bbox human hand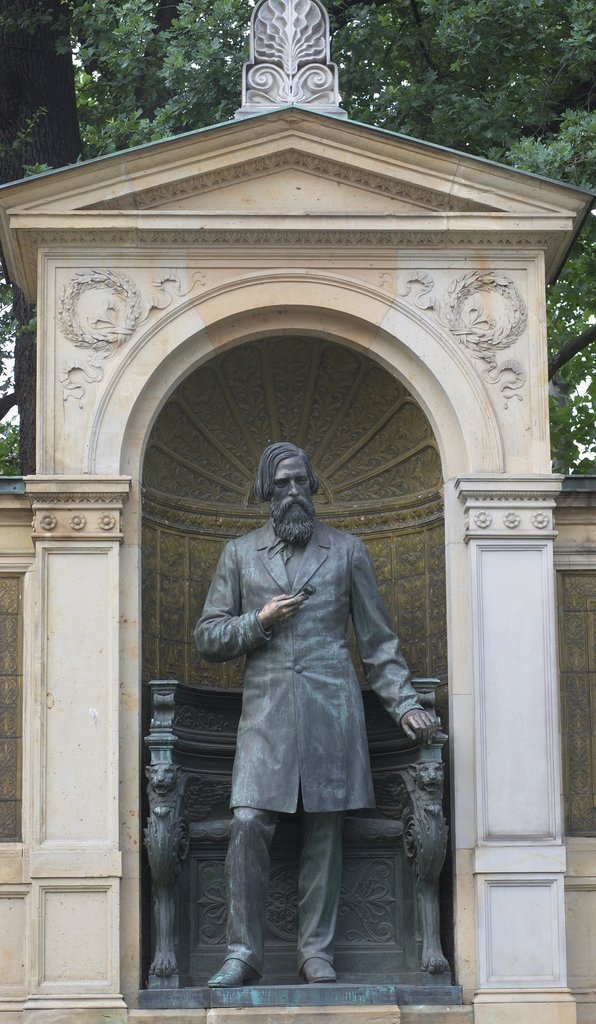
locate(399, 708, 440, 748)
